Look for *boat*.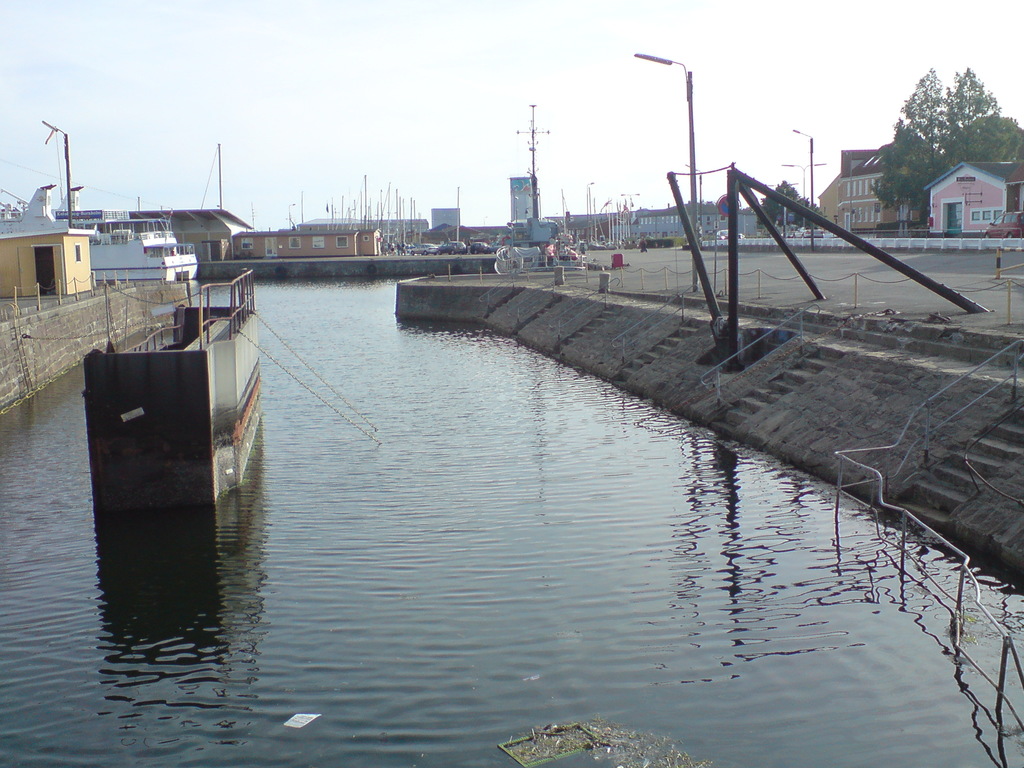
Found: BBox(74, 216, 198, 282).
